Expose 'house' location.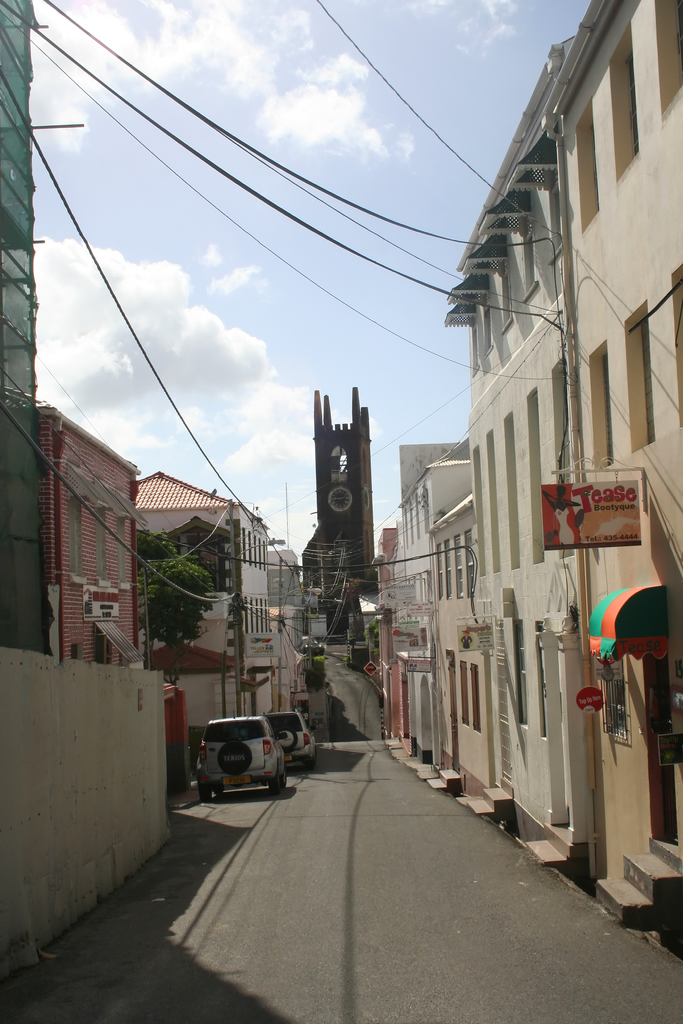
Exposed at bbox(281, 547, 313, 753).
